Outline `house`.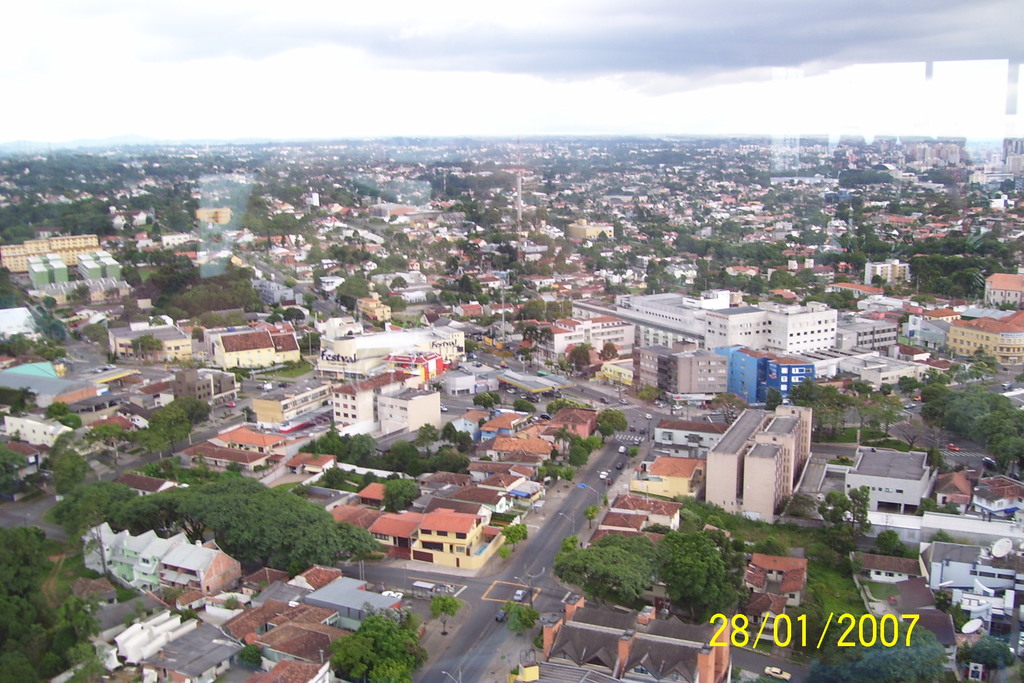
Outline: crop(369, 507, 428, 553).
